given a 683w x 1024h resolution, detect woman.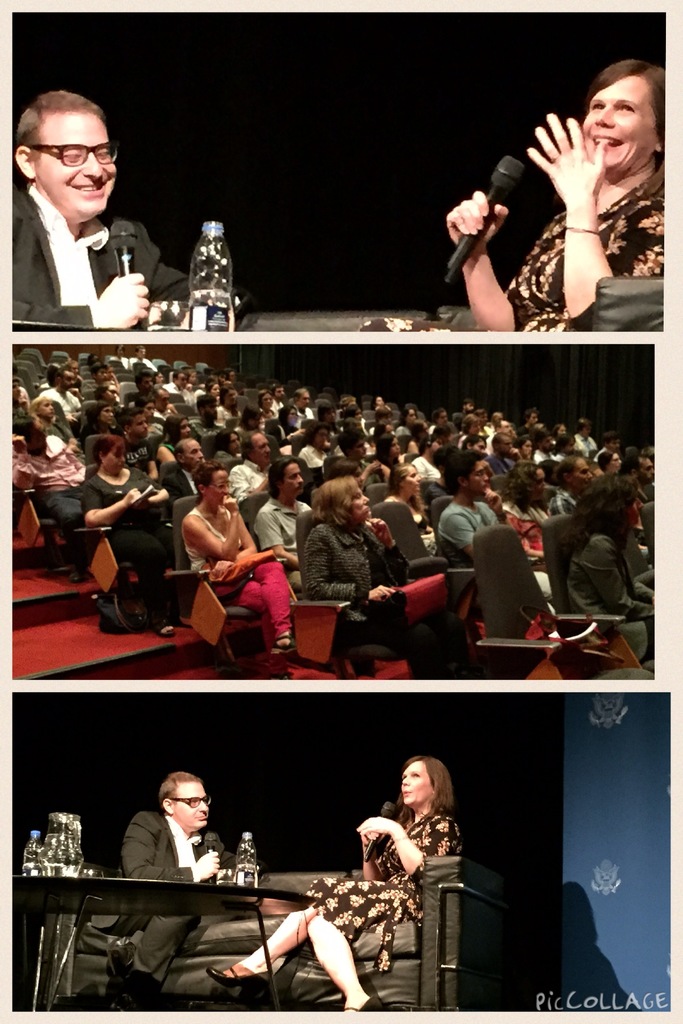
[left=299, top=476, right=470, bottom=680].
